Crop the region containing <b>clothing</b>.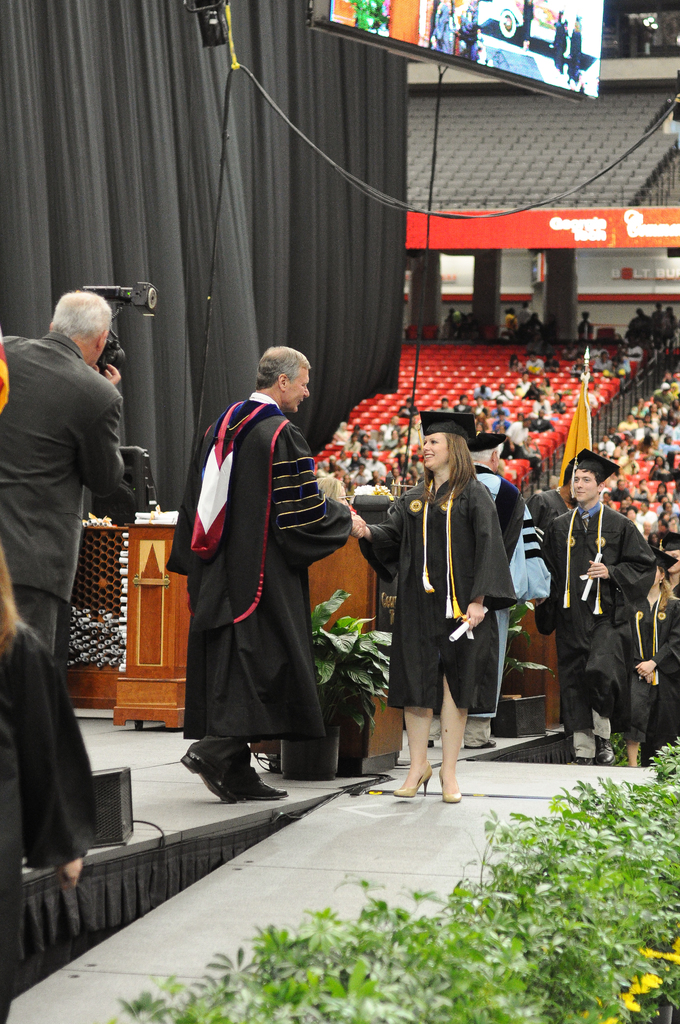
Crop region: (629,596,679,757).
